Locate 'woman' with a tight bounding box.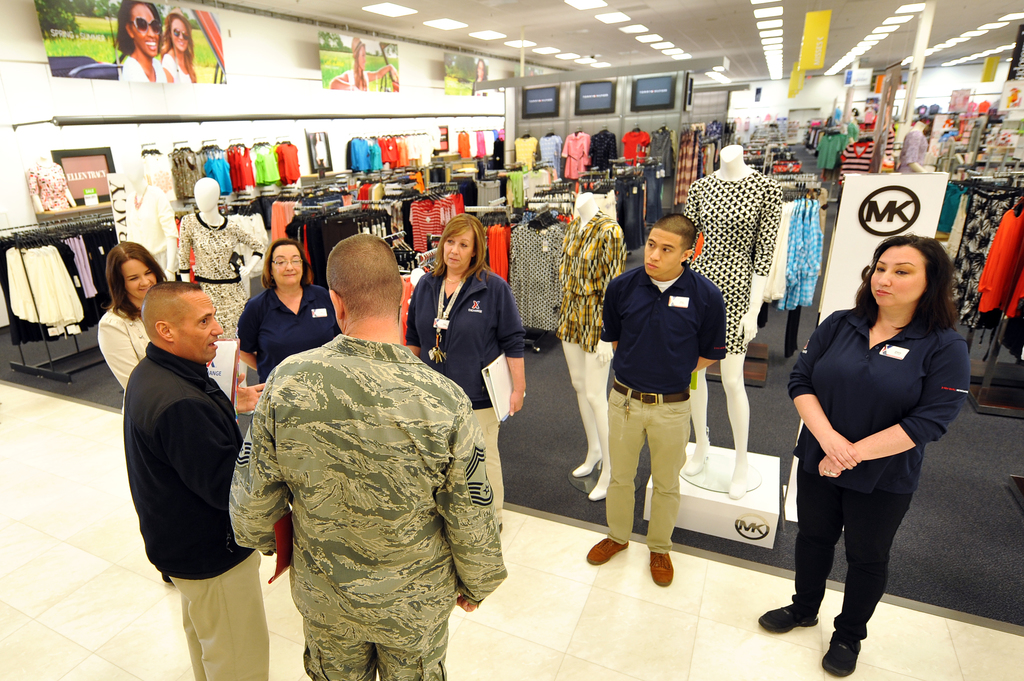
rect(329, 37, 397, 92).
